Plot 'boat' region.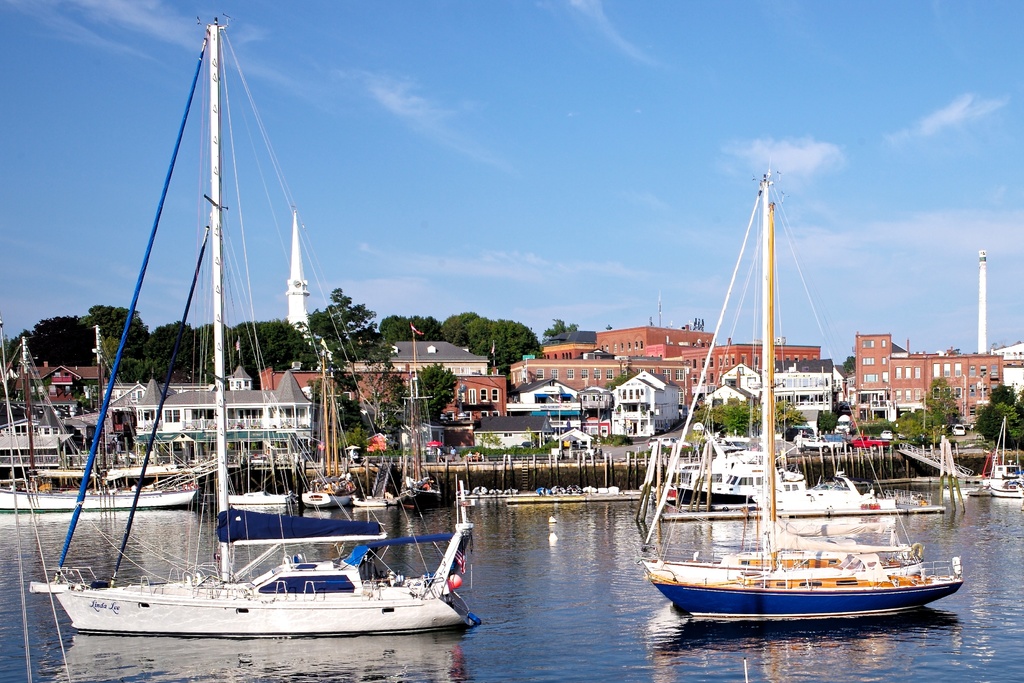
Plotted at (x1=300, y1=350, x2=355, y2=507).
